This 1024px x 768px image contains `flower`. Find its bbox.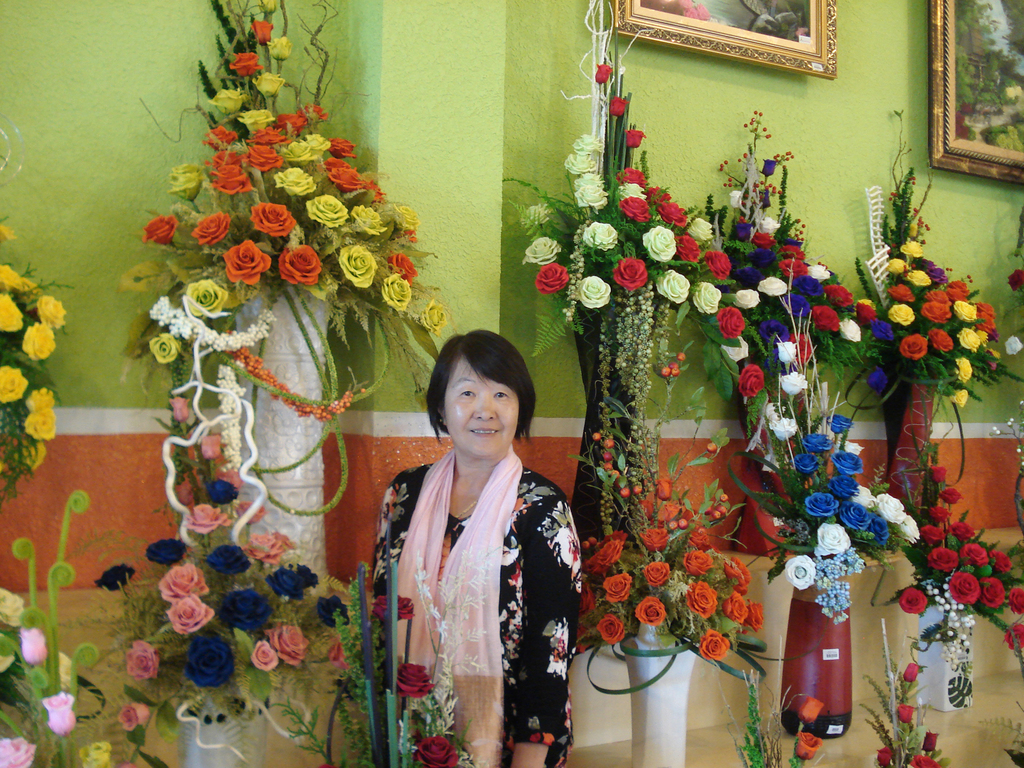
locate(794, 692, 829, 721).
